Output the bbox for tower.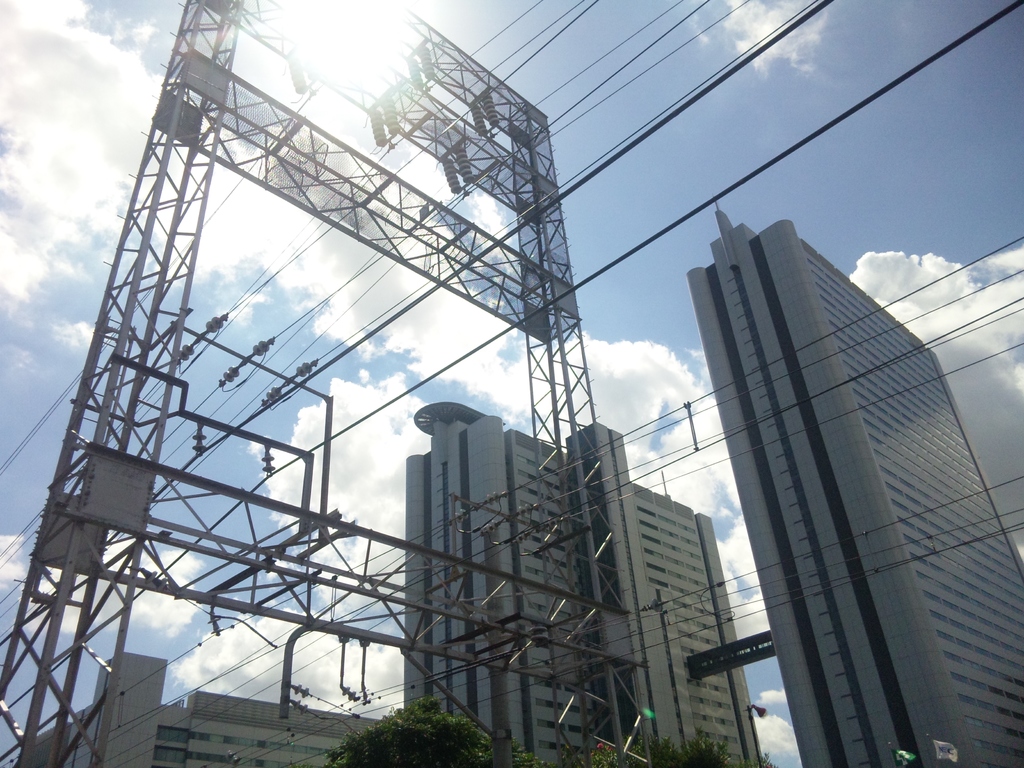
pyautogui.locateOnScreen(682, 212, 1023, 767).
